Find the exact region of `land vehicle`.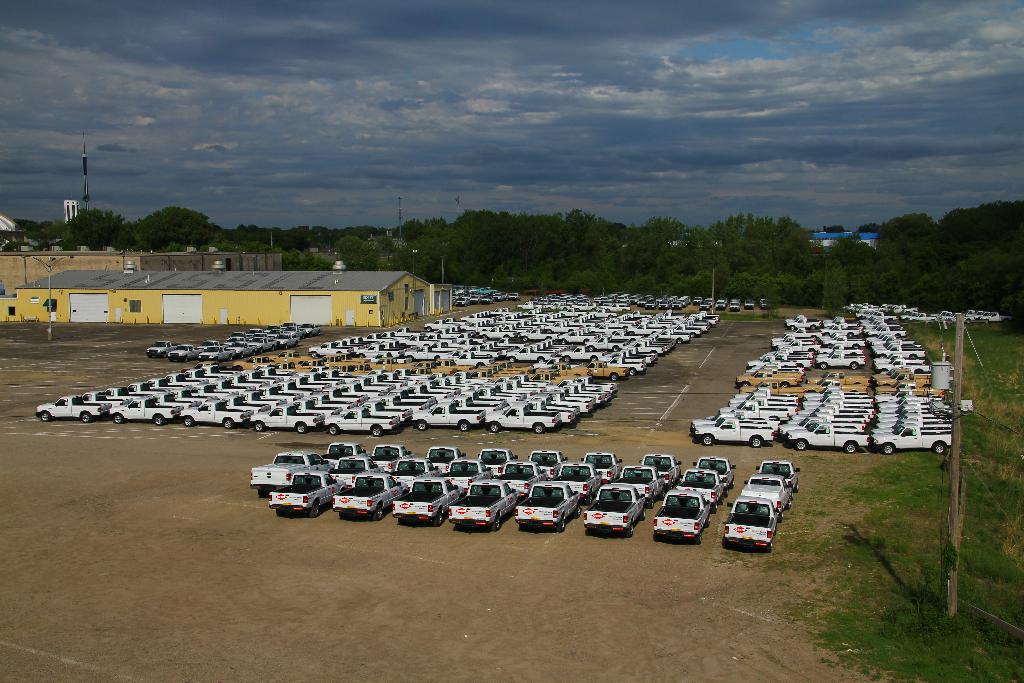
Exact region: bbox(722, 498, 778, 549).
